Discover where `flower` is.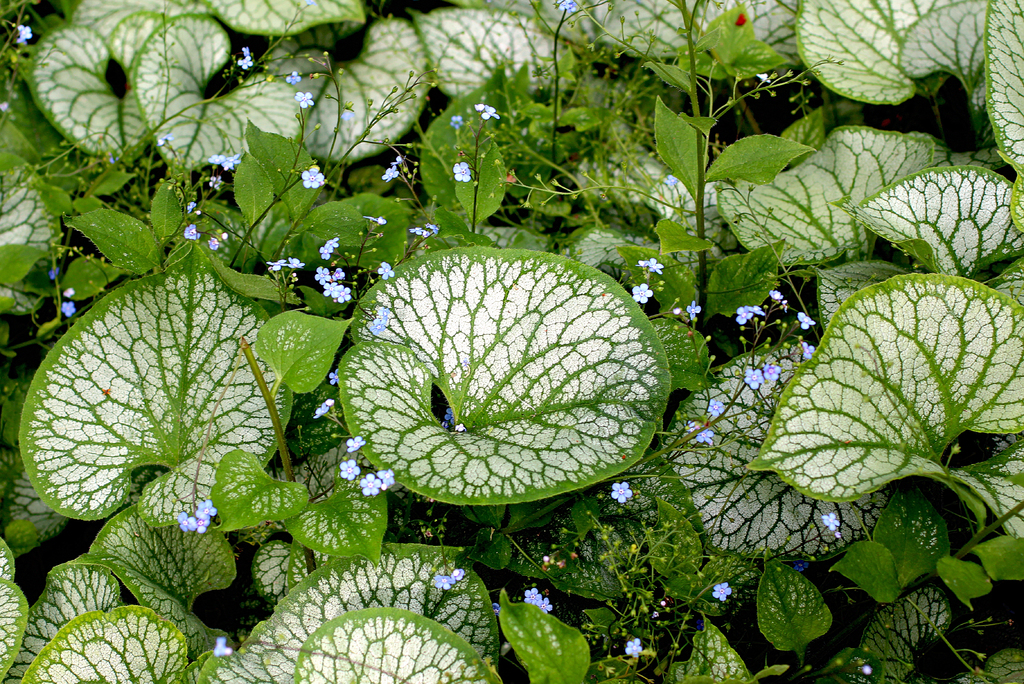
Discovered at <bbox>713, 578, 731, 602</bbox>.
